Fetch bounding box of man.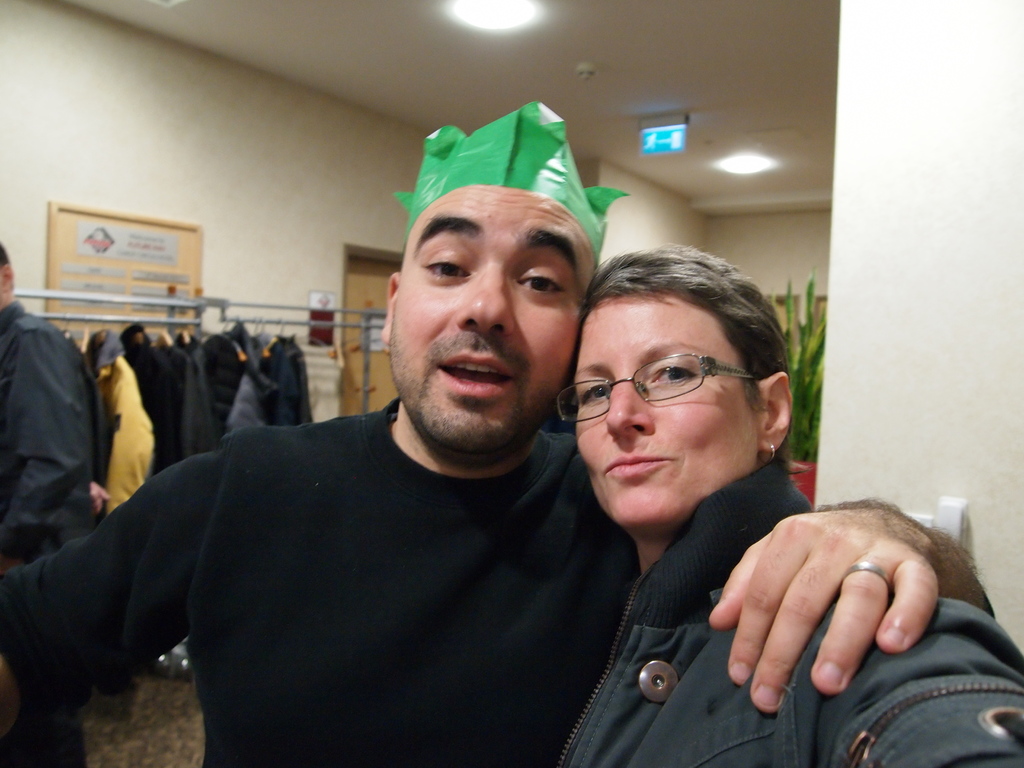
Bbox: {"left": 0, "top": 232, "right": 113, "bottom": 767}.
